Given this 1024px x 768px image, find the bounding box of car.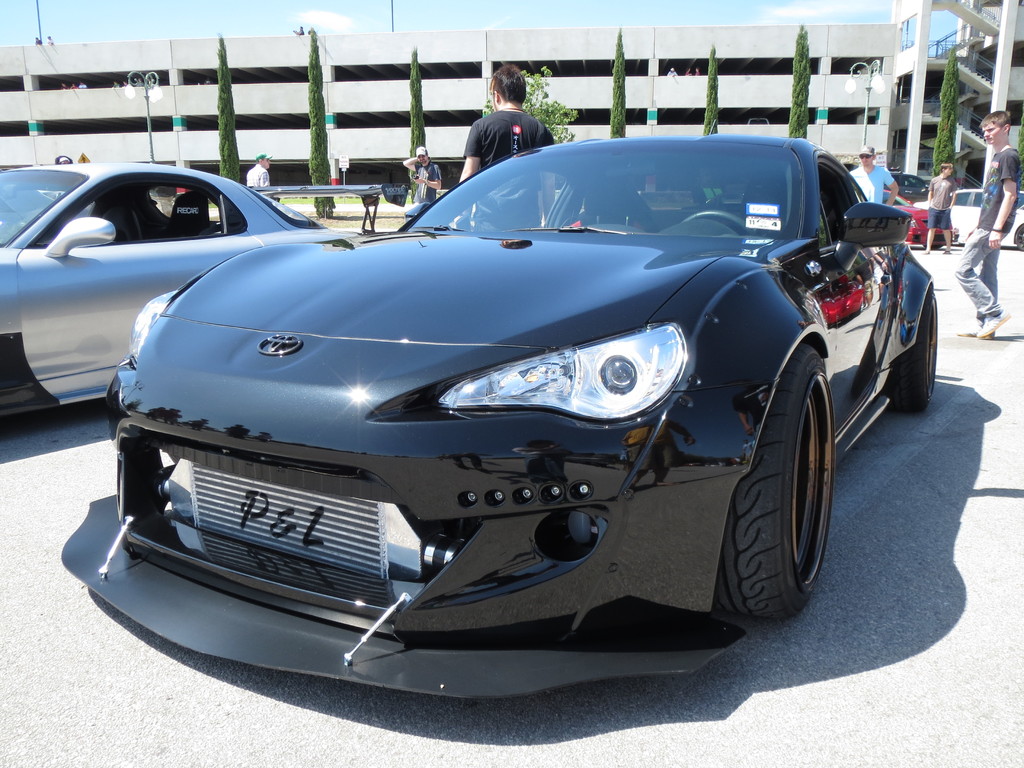
BBox(944, 186, 1023, 250).
